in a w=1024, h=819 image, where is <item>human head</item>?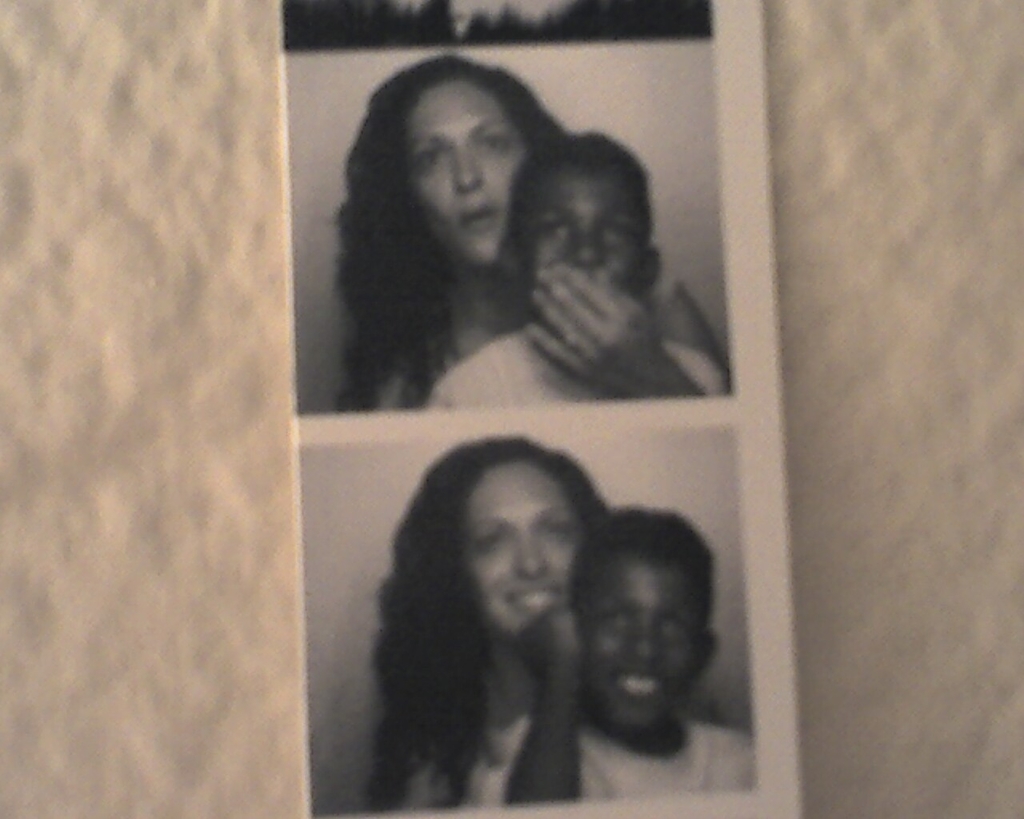
BBox(350, 58, 560, 284).
